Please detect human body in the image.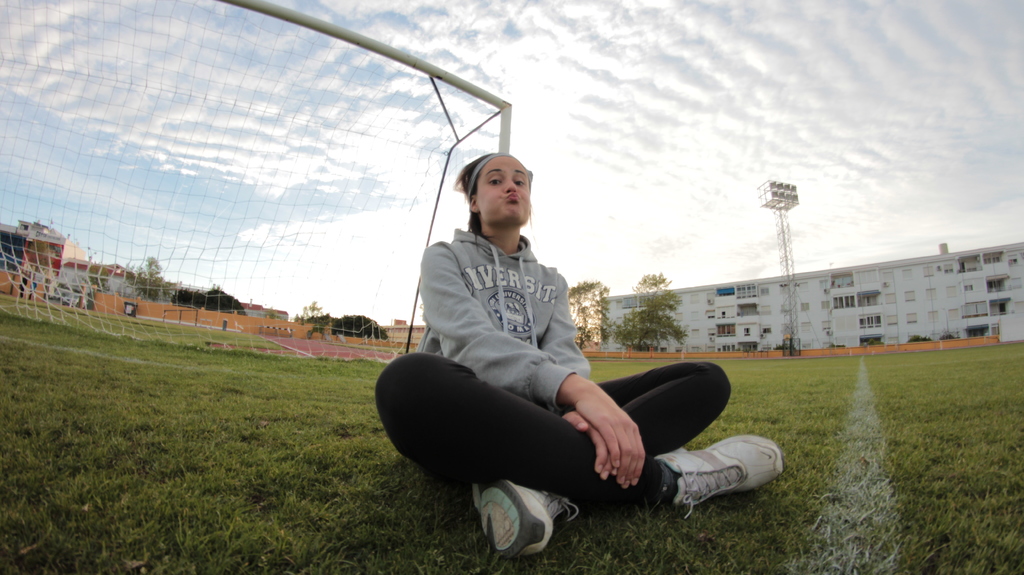
(left=34, top=277, right=42, bottom=296).
